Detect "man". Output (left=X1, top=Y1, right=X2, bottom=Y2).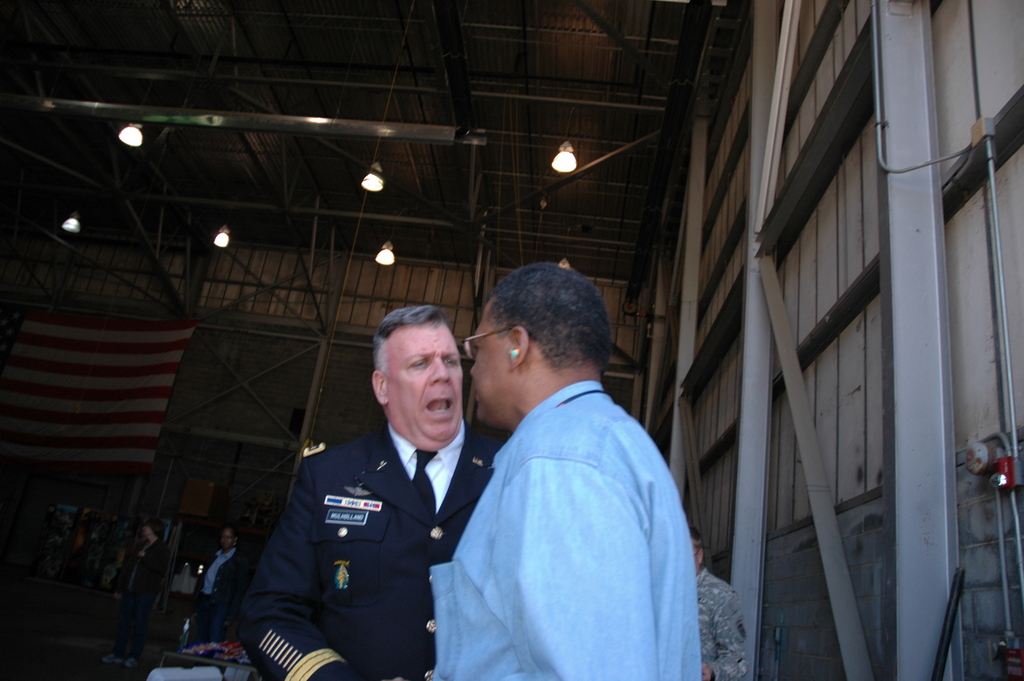
(left=238, top=304, right=503, bottom=680).
